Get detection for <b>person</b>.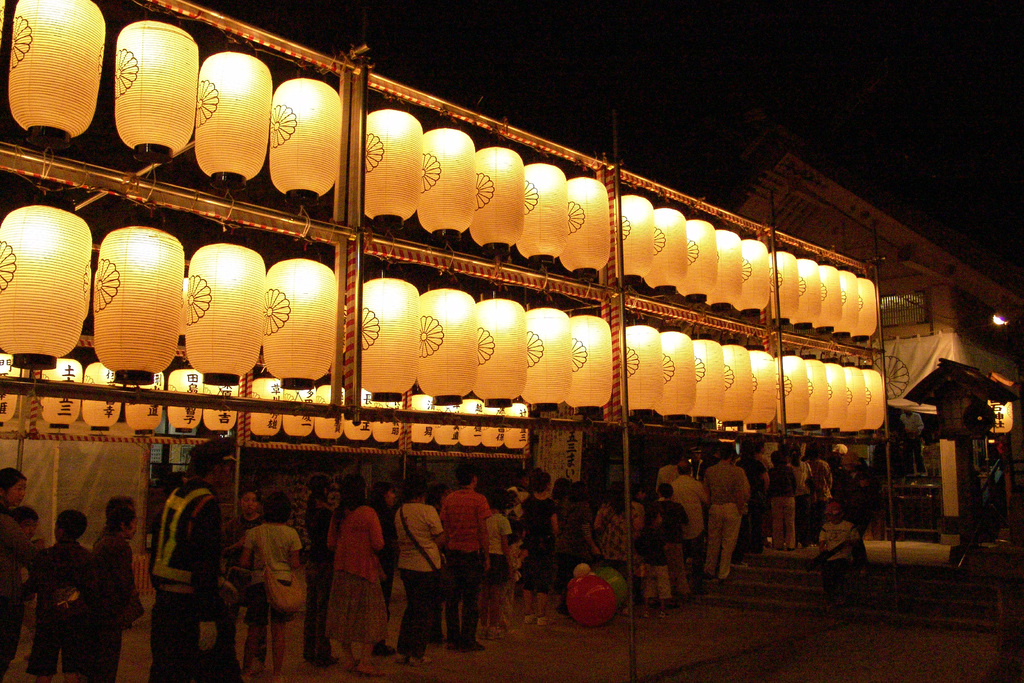
Detection: region(812, 452, 822, 519).
